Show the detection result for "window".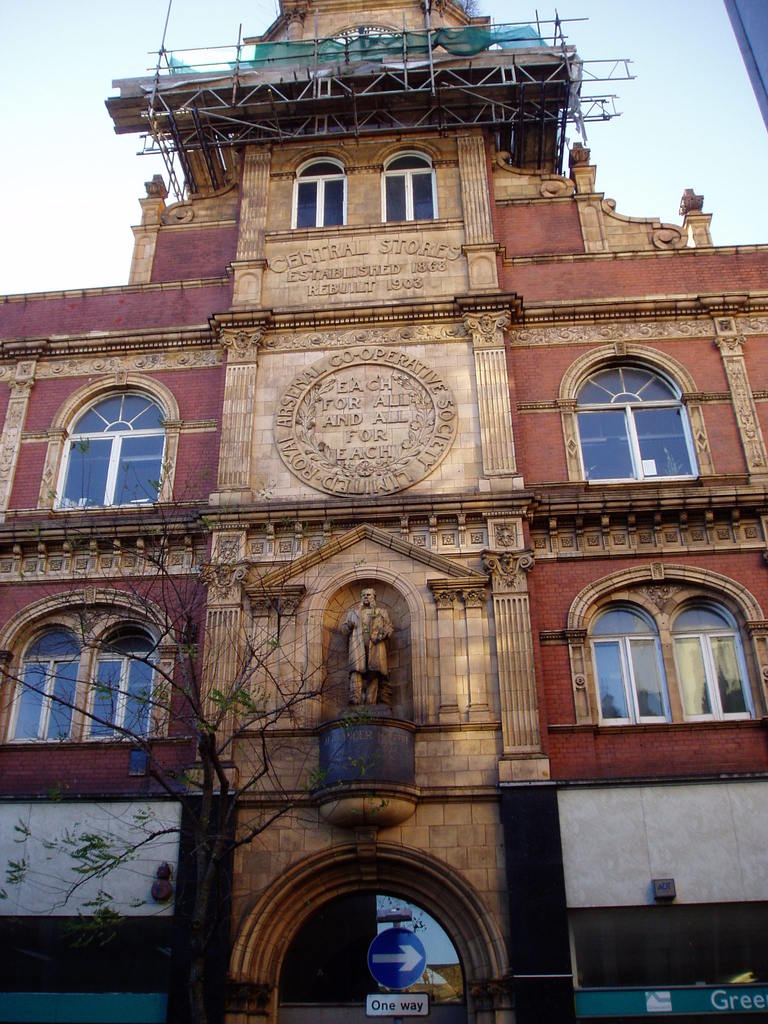
380, 153, 435, 230.
